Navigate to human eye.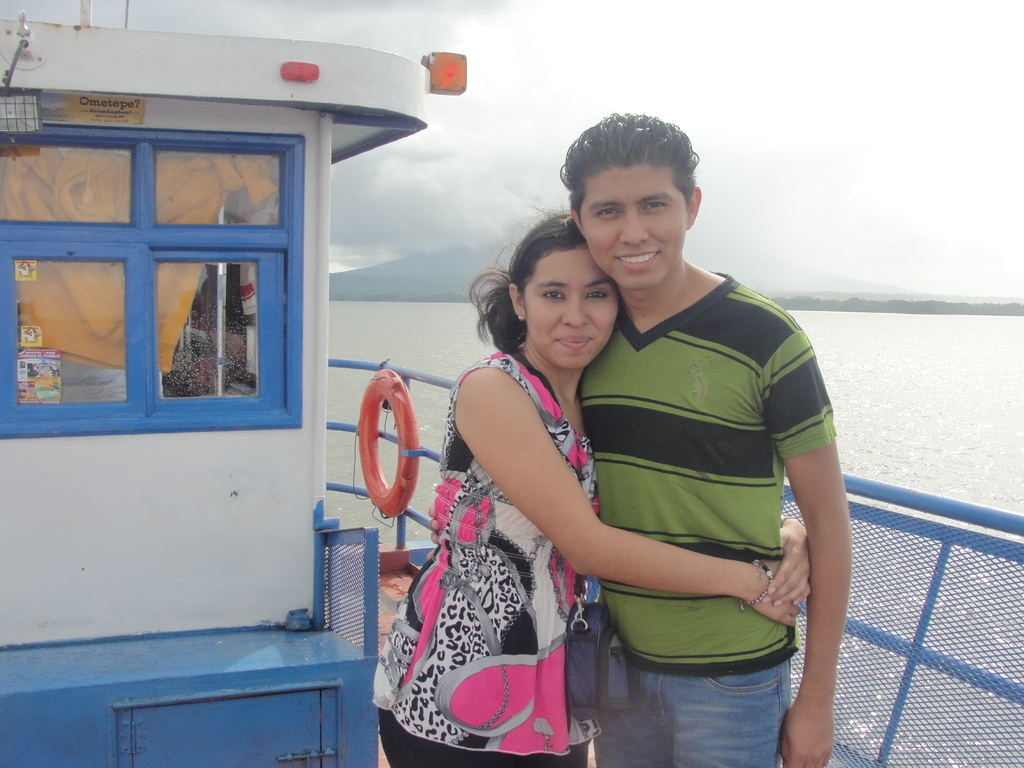
Navigation target: box(594, 205, 618, 220).
